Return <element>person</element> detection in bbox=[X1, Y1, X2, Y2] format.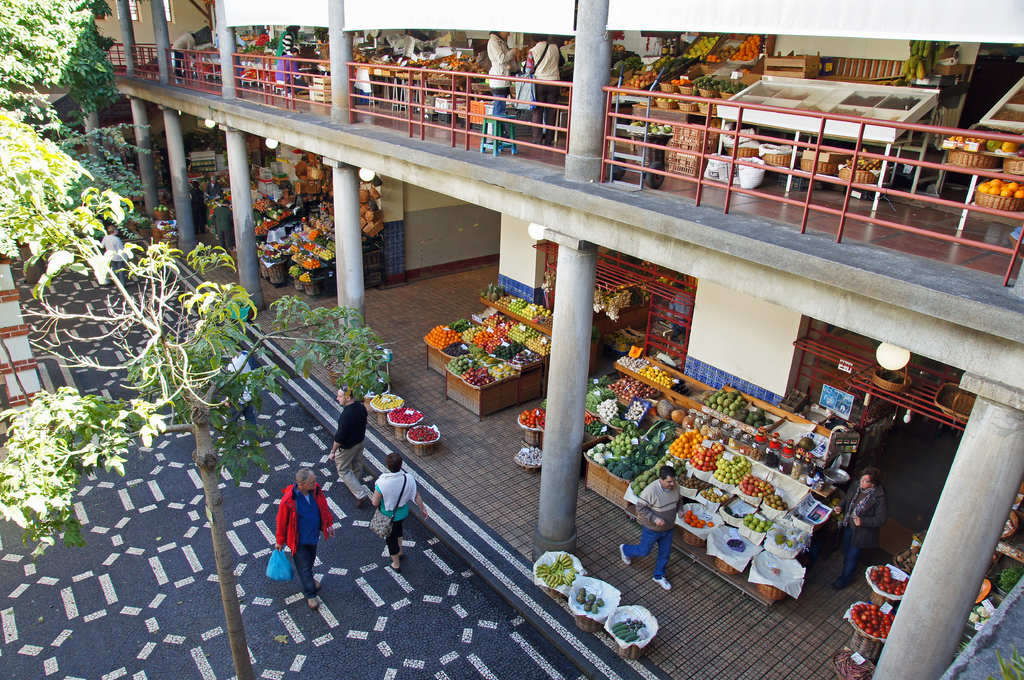
bbox=[614, 468, 682, 590].
